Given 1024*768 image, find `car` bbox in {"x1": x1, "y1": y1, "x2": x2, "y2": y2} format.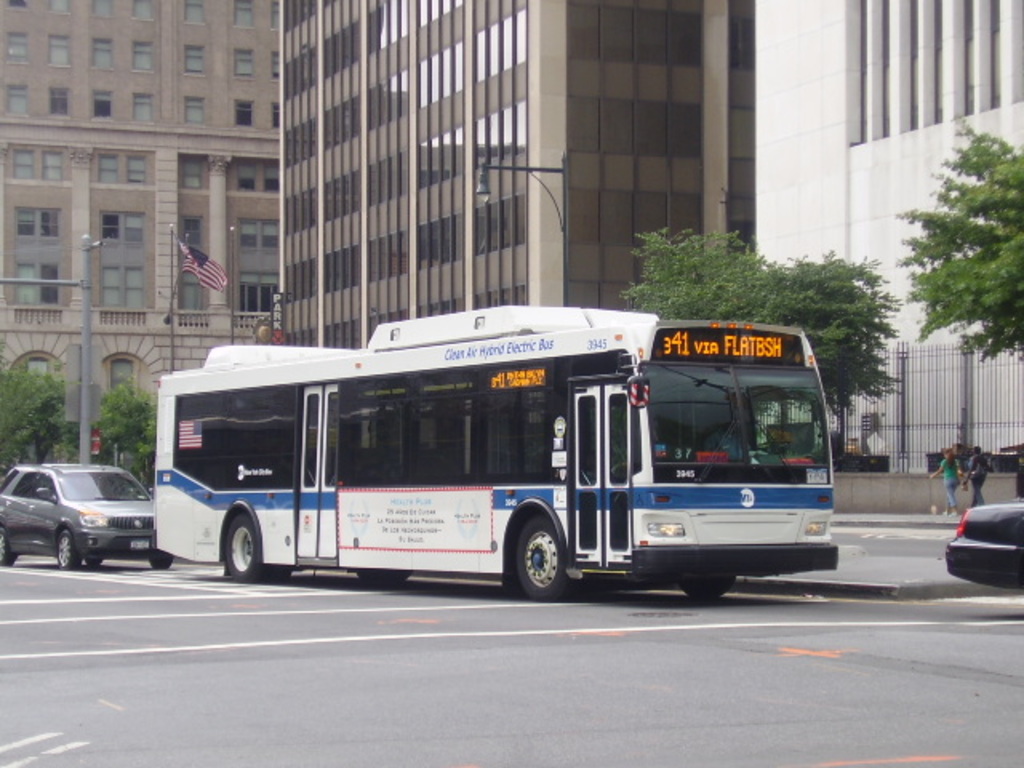
{"x1": 0, "y1": 464, "x2": 176, "y2": 573}.
